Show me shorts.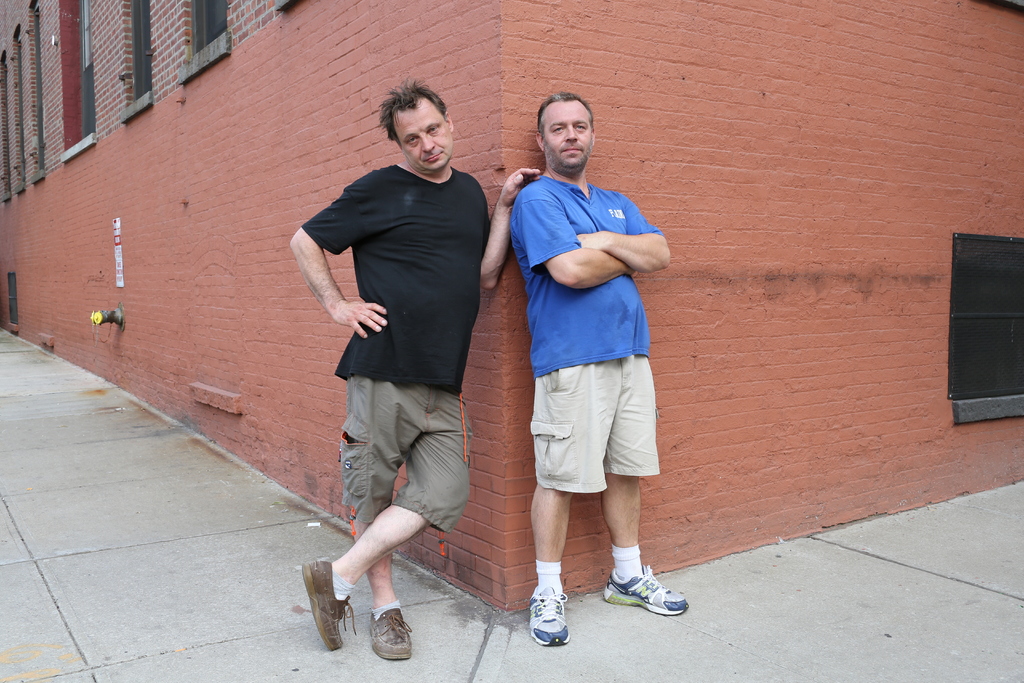
shorts is here: [529,354,662,495].
